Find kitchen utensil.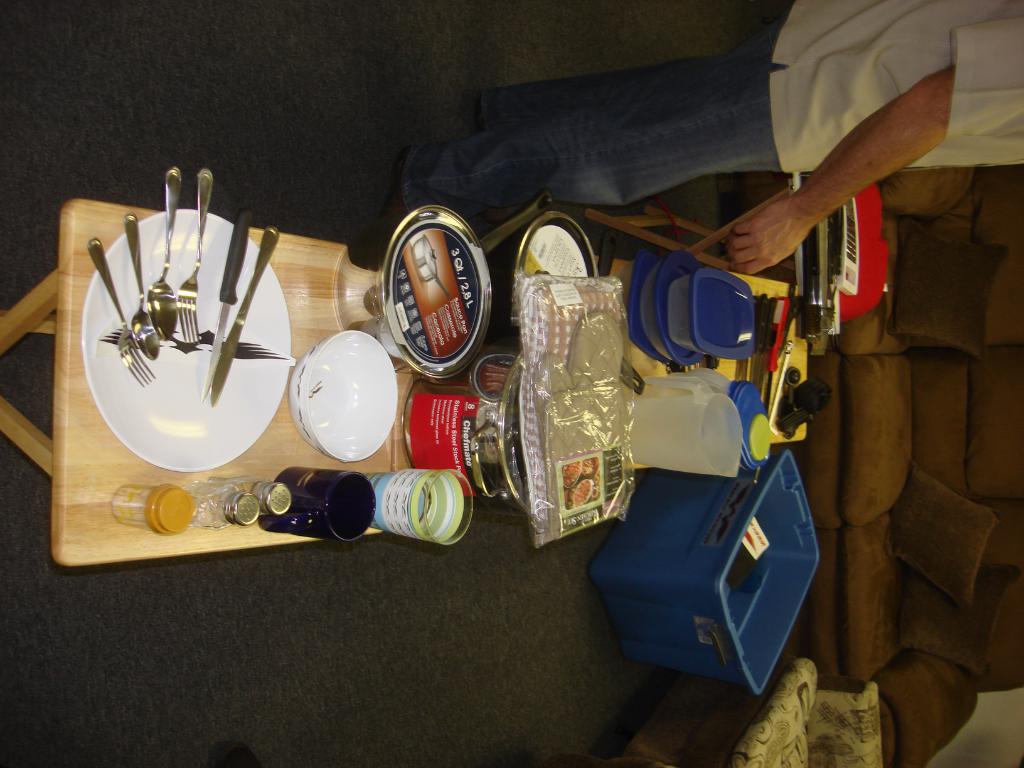
bbox=[198, 207, 262, 408].
